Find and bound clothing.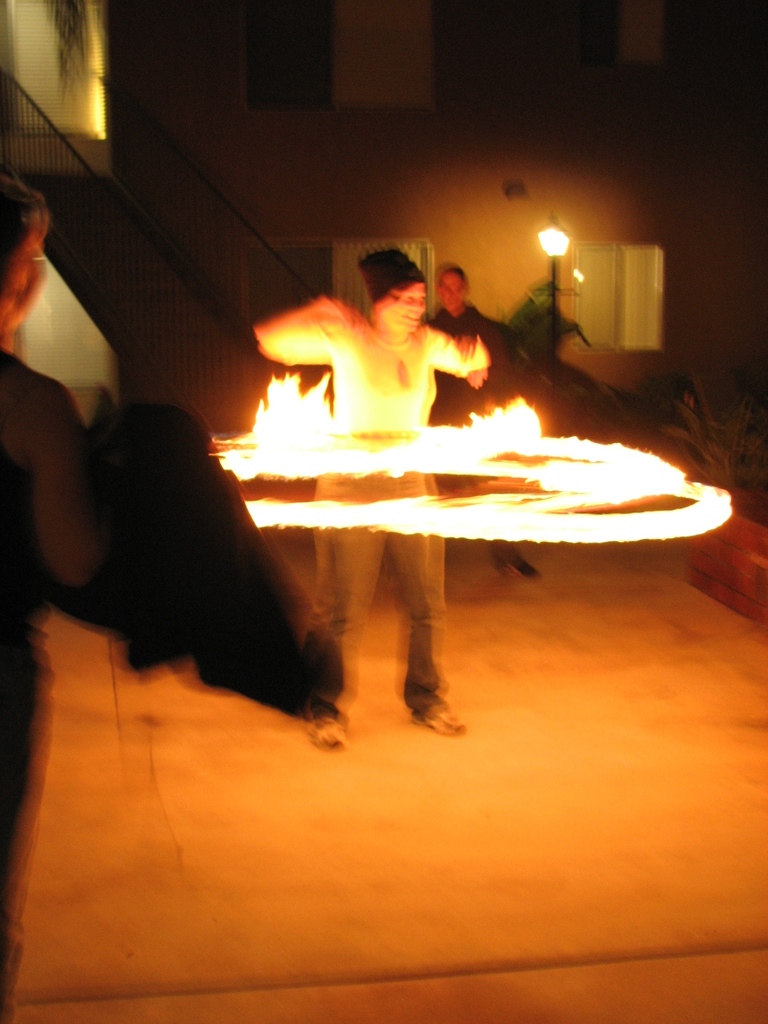
Bound: 429:299:515:491.
